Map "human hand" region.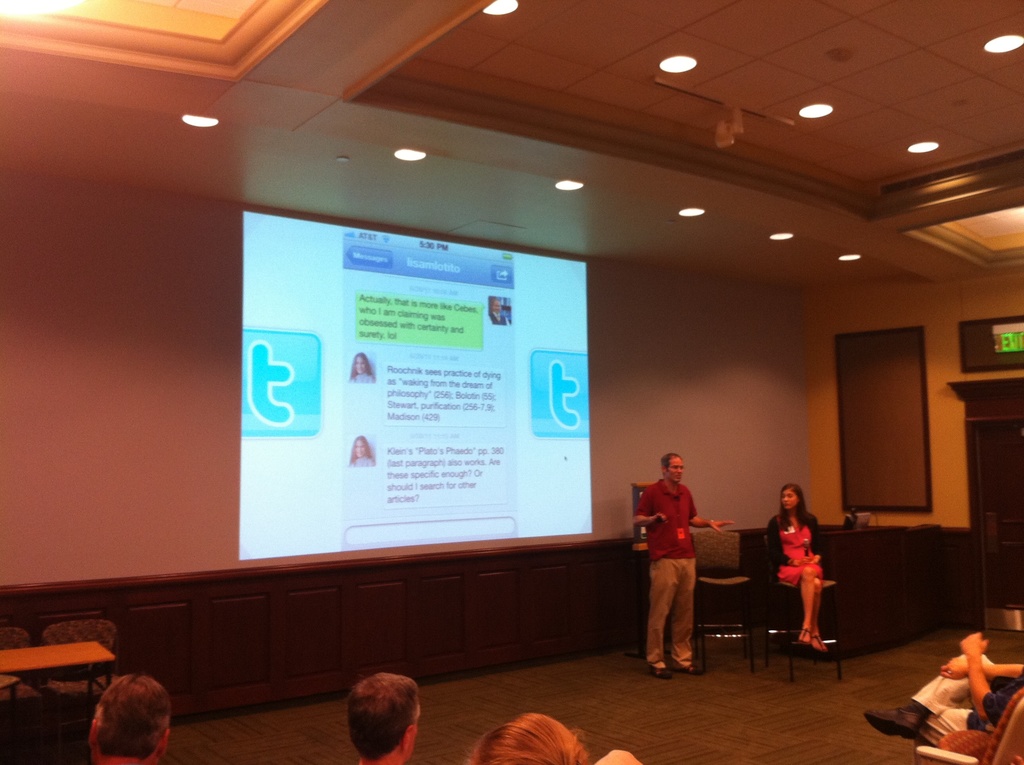
Mapped to pyautogui.locateOnScreen(797, 556, 812, 567).
